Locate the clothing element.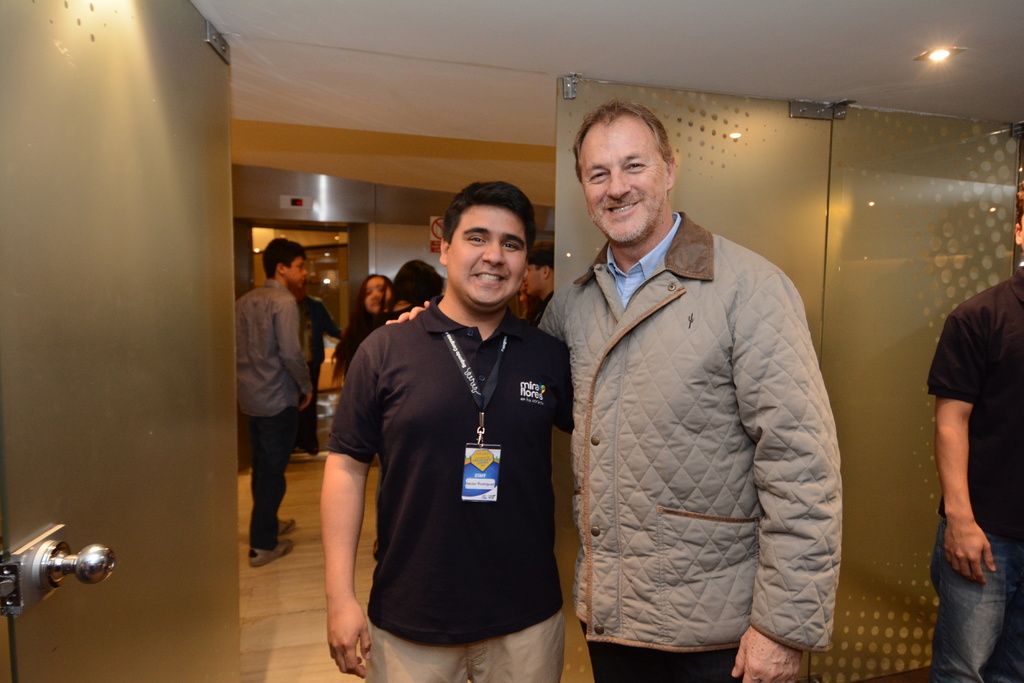
Element bbox: 536, 225, 856, 670.
